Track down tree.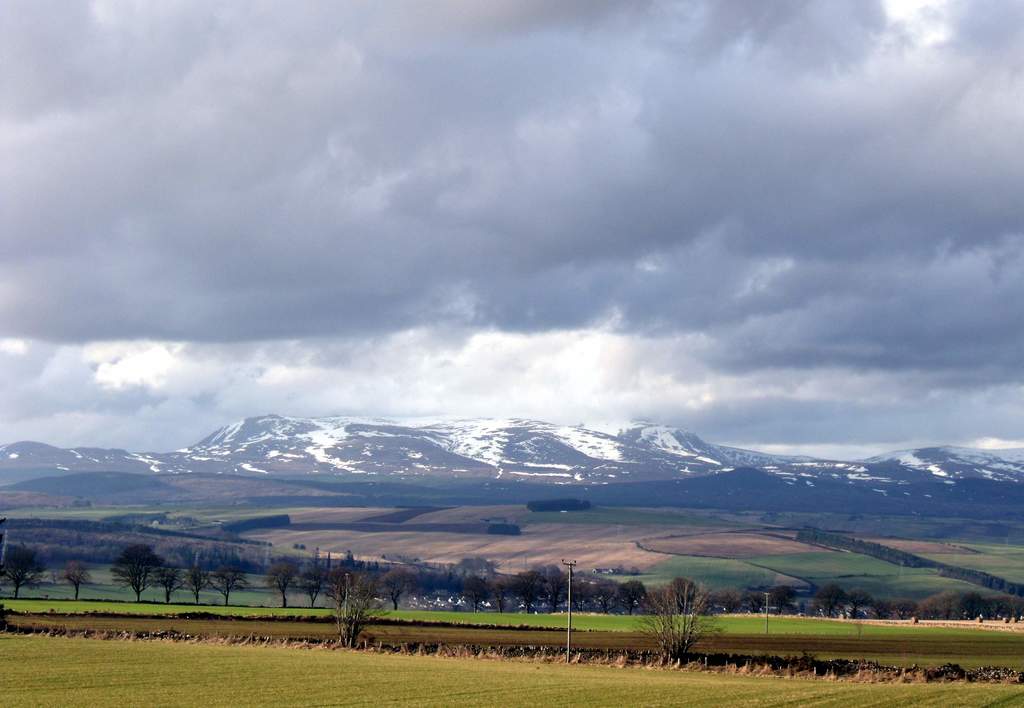
Tracked to pyautogui.locateOnScreen(64, 561, 90, 598).
